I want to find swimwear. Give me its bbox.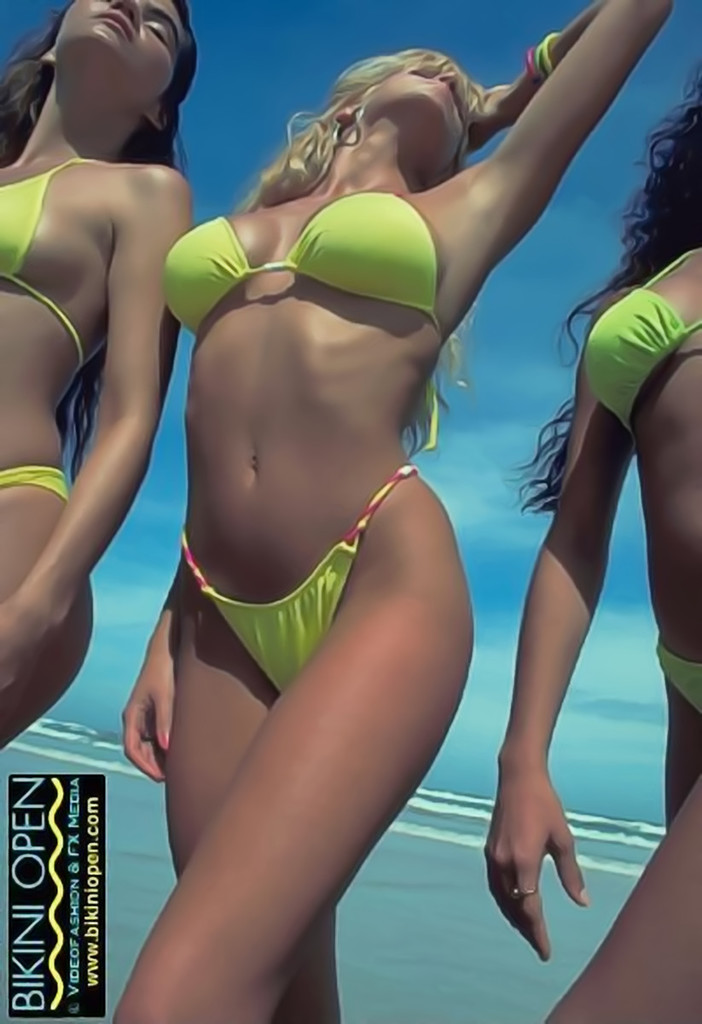
(0, 446, 66, 510).
